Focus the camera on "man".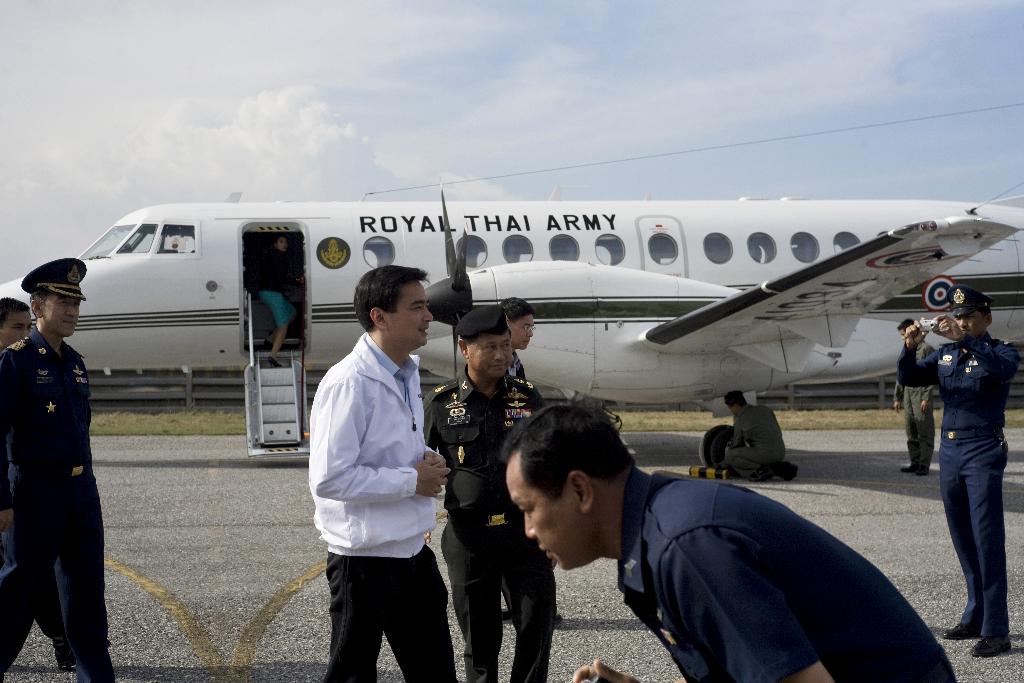
Focus region: 0, 259, 116, 682.
